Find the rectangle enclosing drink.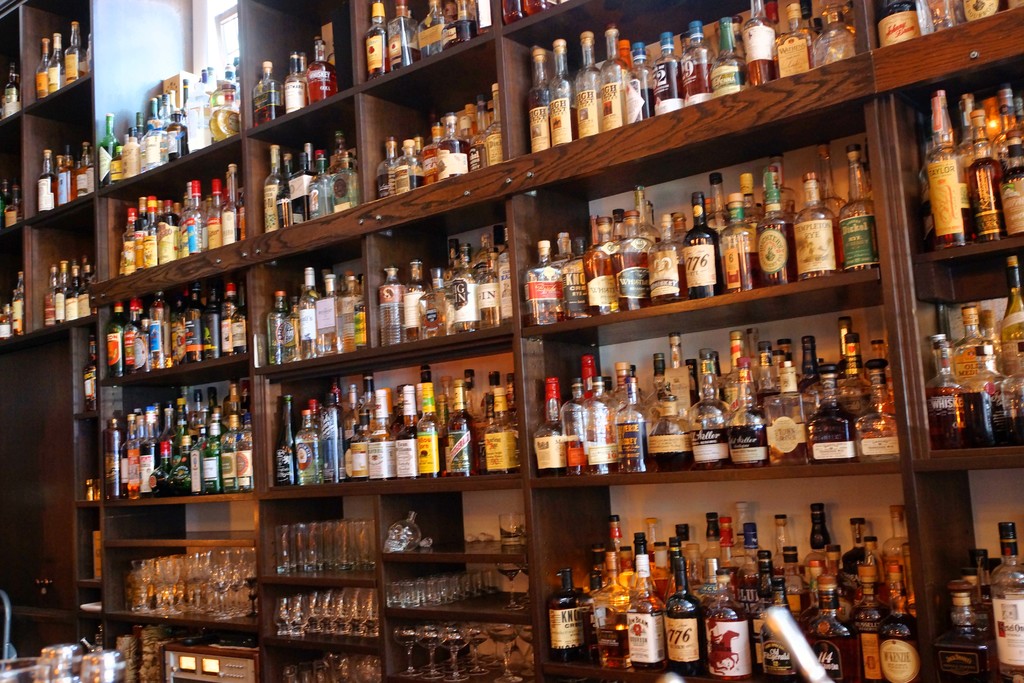
(x1=206, y1=446, x2=221, y2=491).
